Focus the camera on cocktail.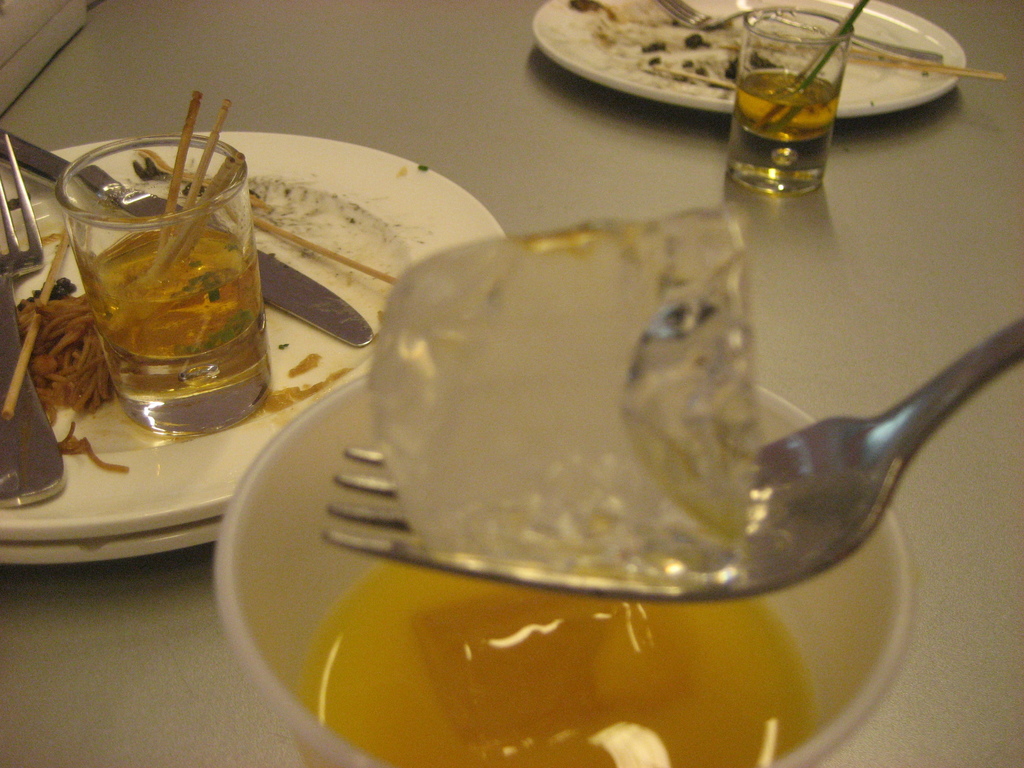
Focus region: select_region(50, 76, 280, 417).
